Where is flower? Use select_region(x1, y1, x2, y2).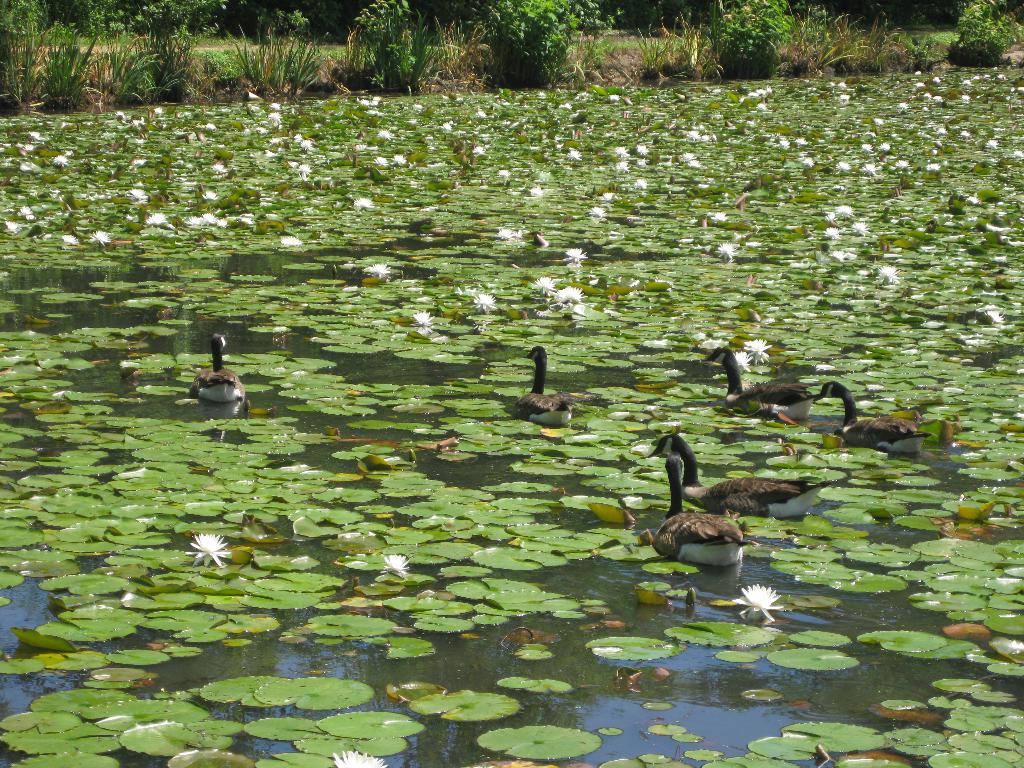
select_region(860, 161, 879, 172).
